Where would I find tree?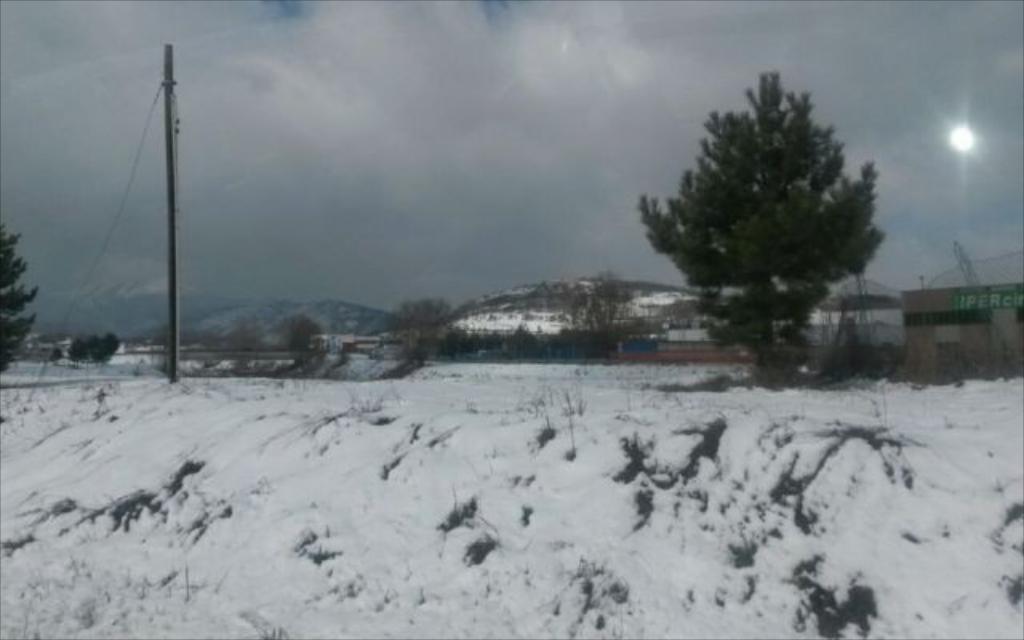
At {"left": 565, "top": 269, "right": 638, "bottom": 360}.
